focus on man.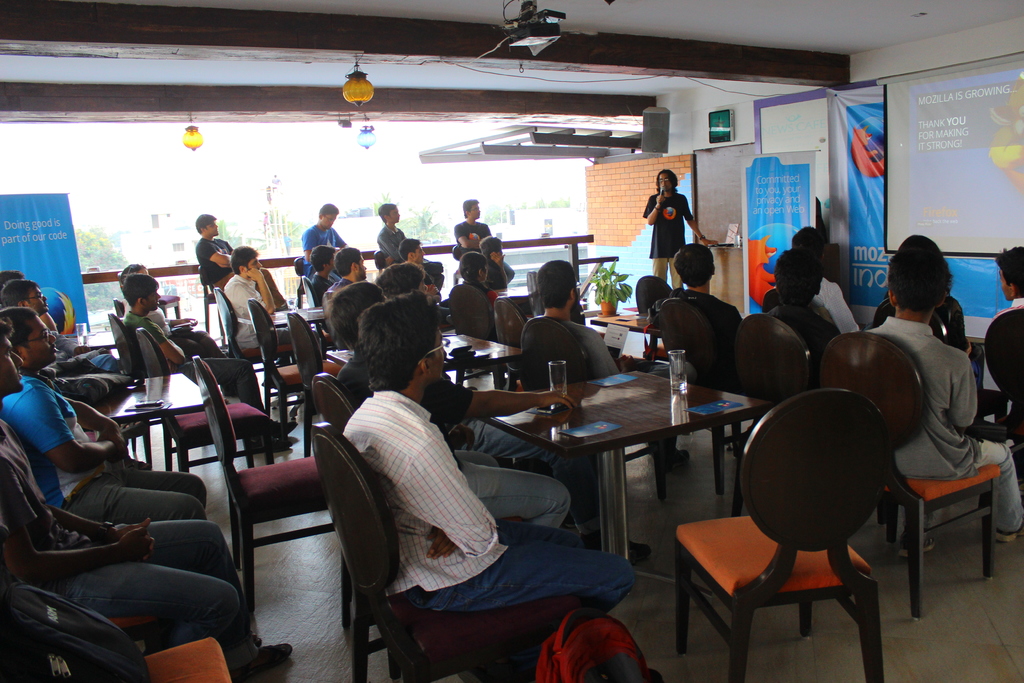
Focused at box=[325, 245, 369, 299].
